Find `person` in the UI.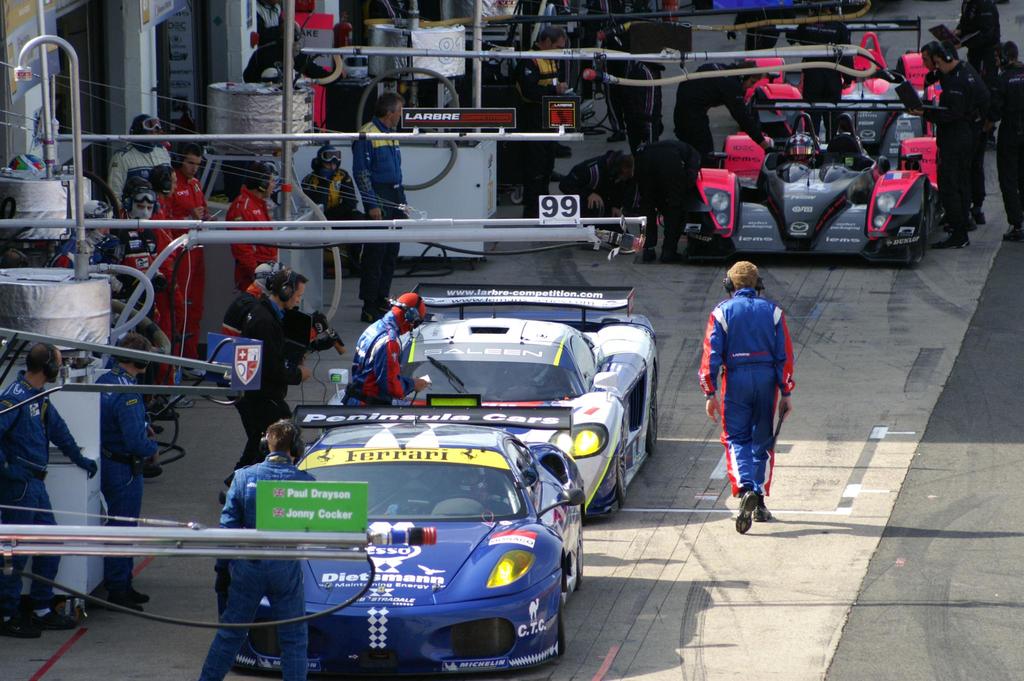
UI element at select_region(198, 417, 320, 680).
